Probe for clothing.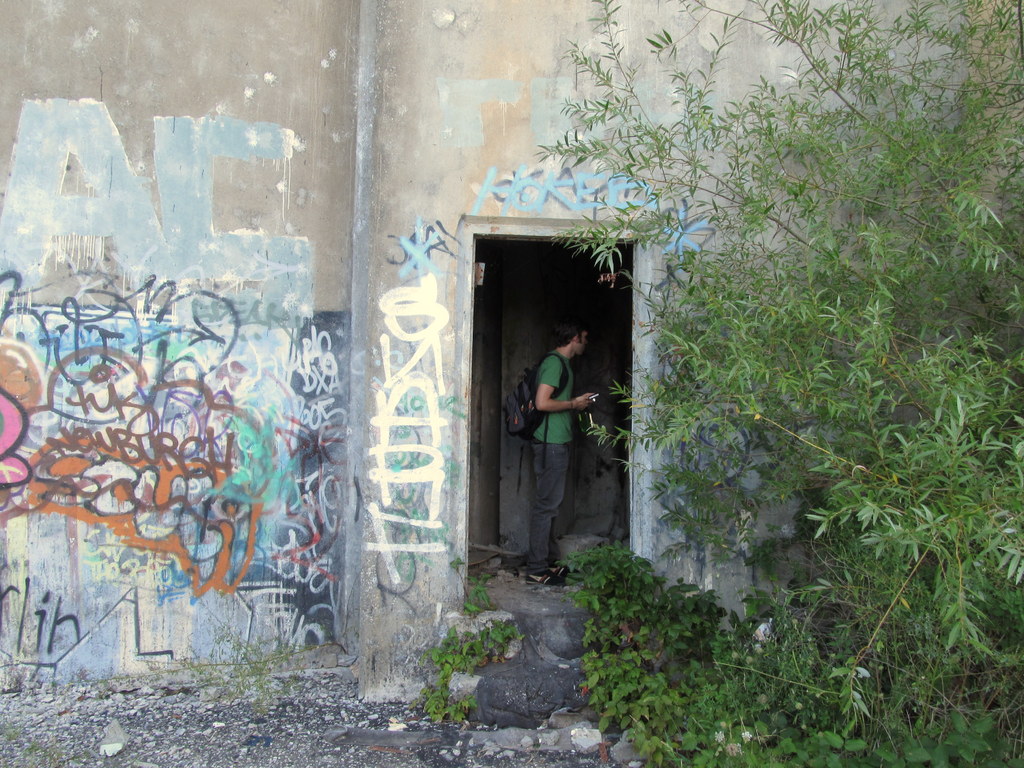
Probe result: 524 349 574 567.
